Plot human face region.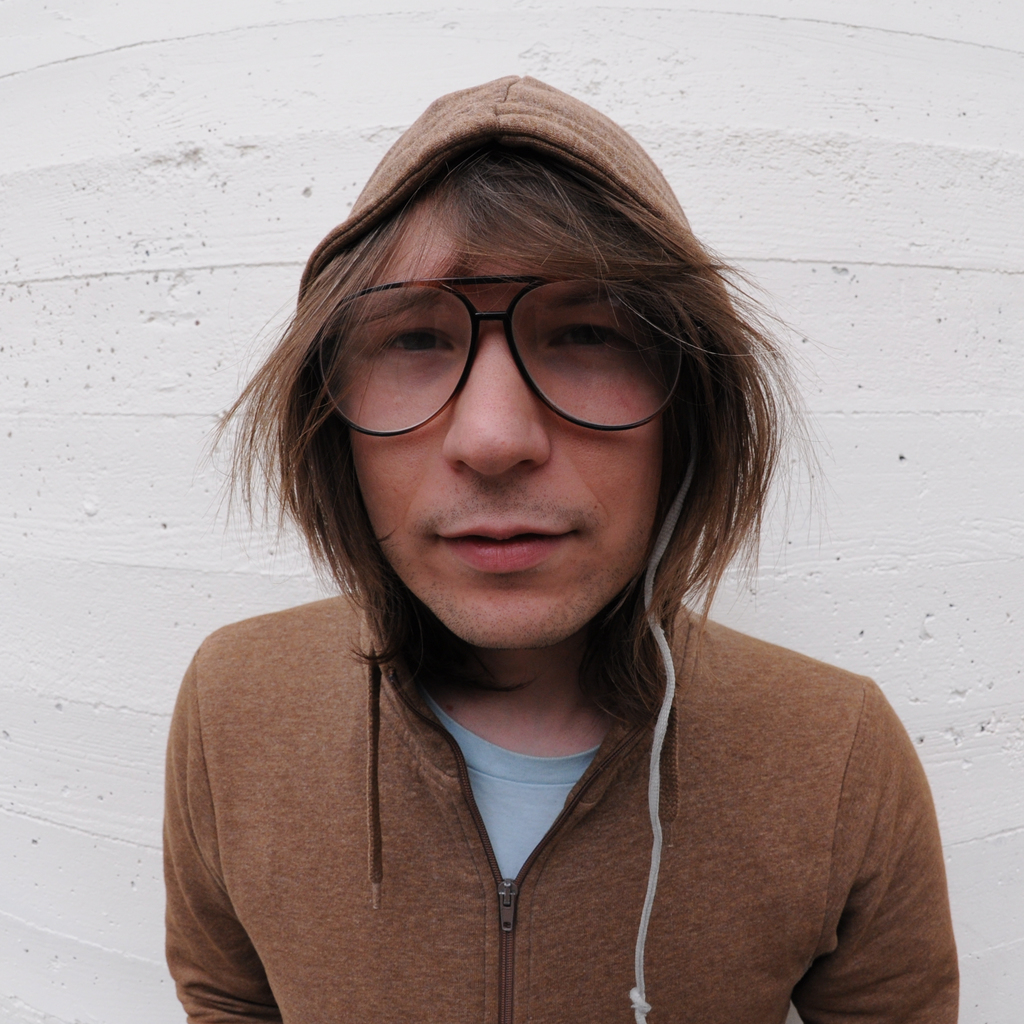
Plotted at bbox=(352, 193, 662, 652).
